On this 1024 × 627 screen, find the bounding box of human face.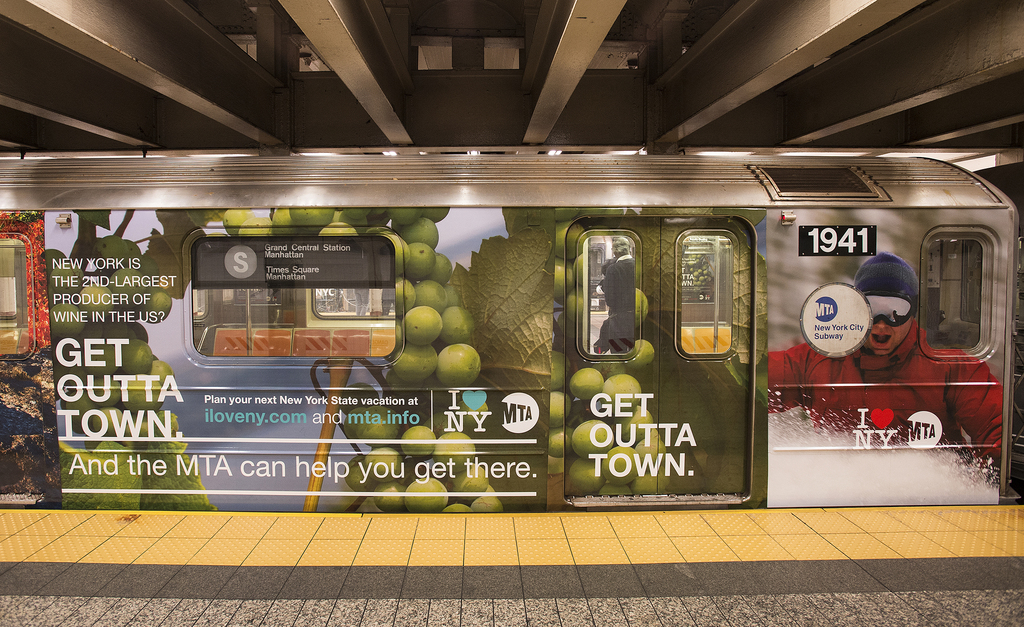
Bounding box: <bbox>862, 320, 913, 353</bbox>.
